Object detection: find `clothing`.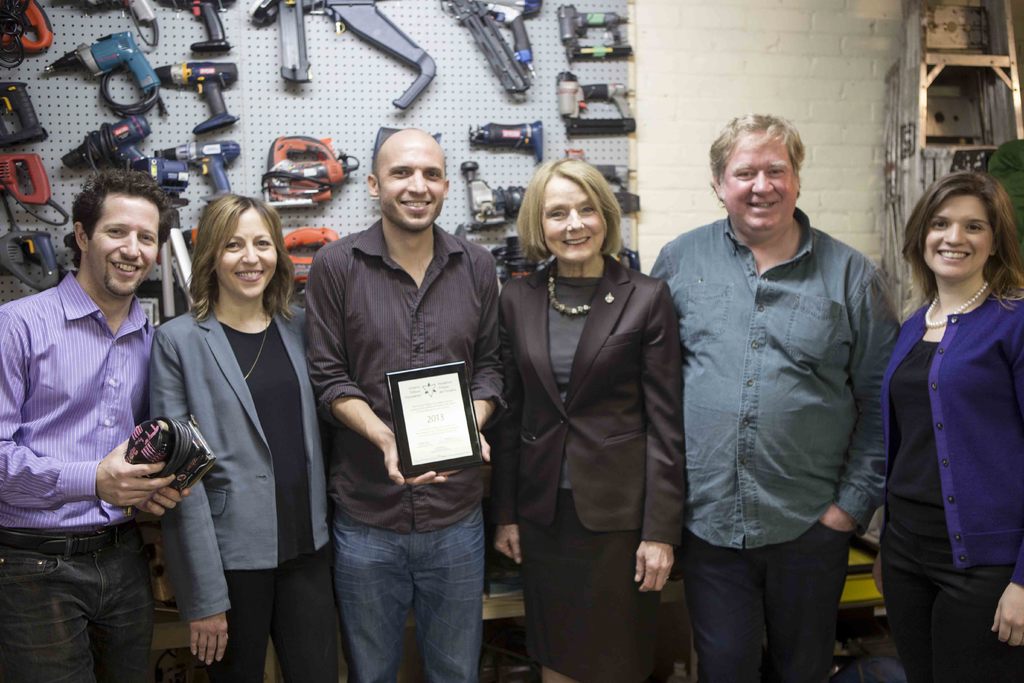
[left=144, top=293, right=339, bottom=682].
